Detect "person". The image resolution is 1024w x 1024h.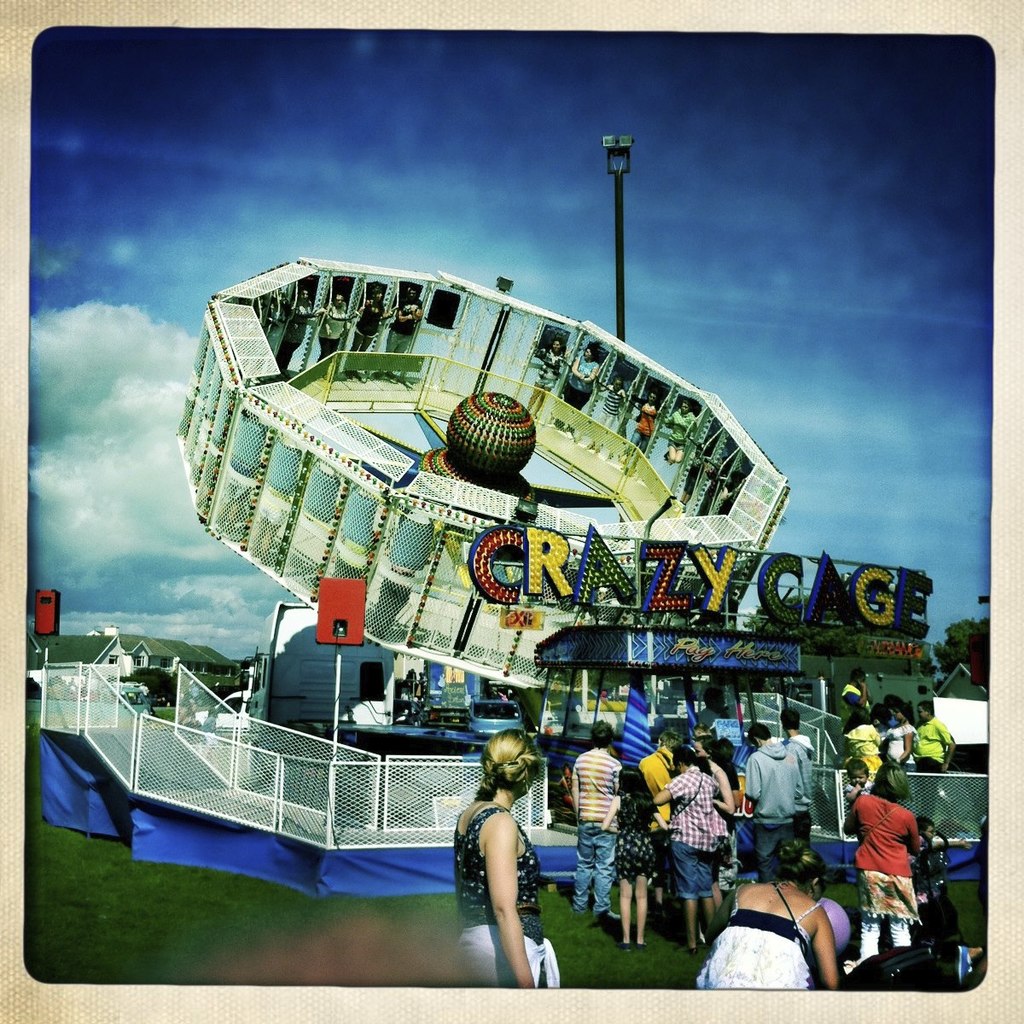
{"x1": 453, "y1": 733, "x2": 545, "y2": 981}.
